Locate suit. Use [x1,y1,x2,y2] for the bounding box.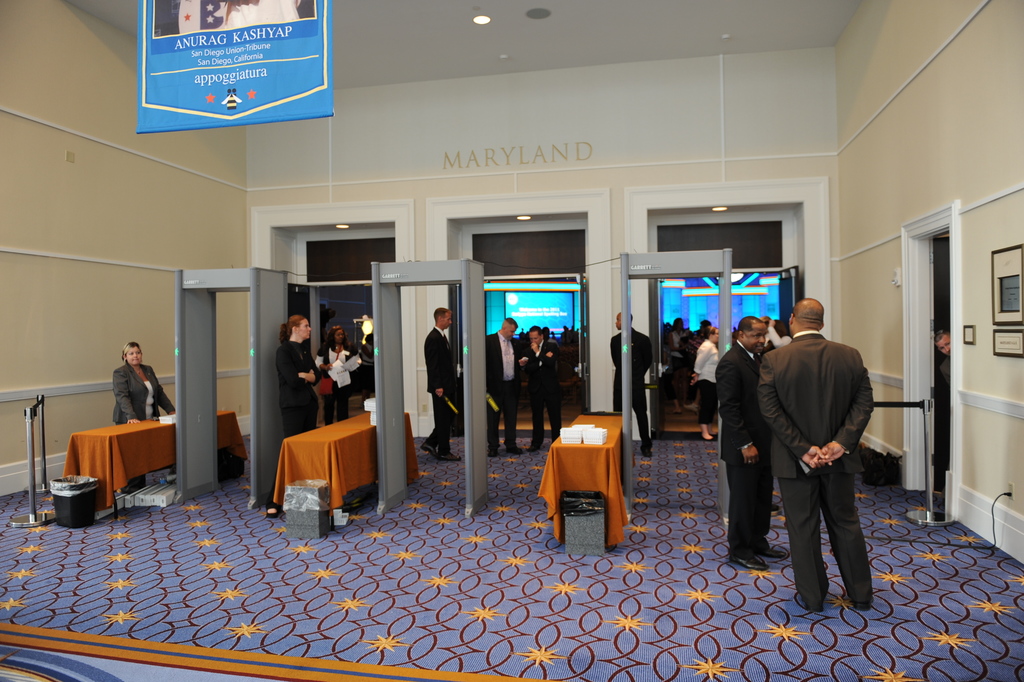
[114,361,173,495].
